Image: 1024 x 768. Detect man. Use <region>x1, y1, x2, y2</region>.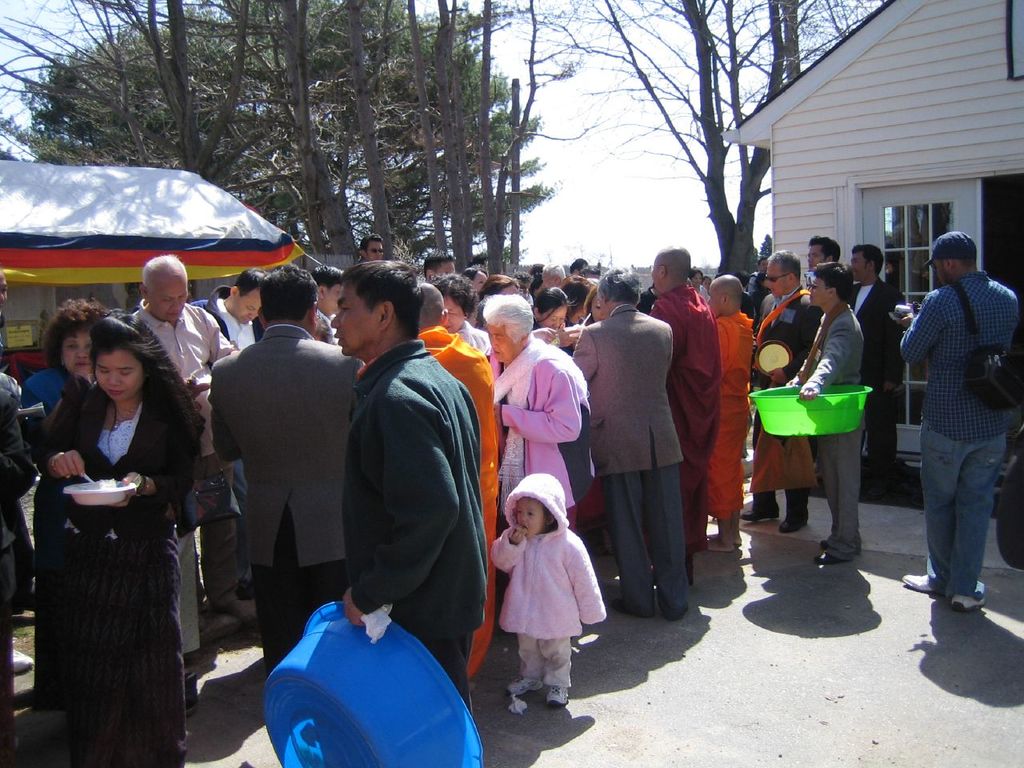
<region>800, 230, 850, 278</region>.
